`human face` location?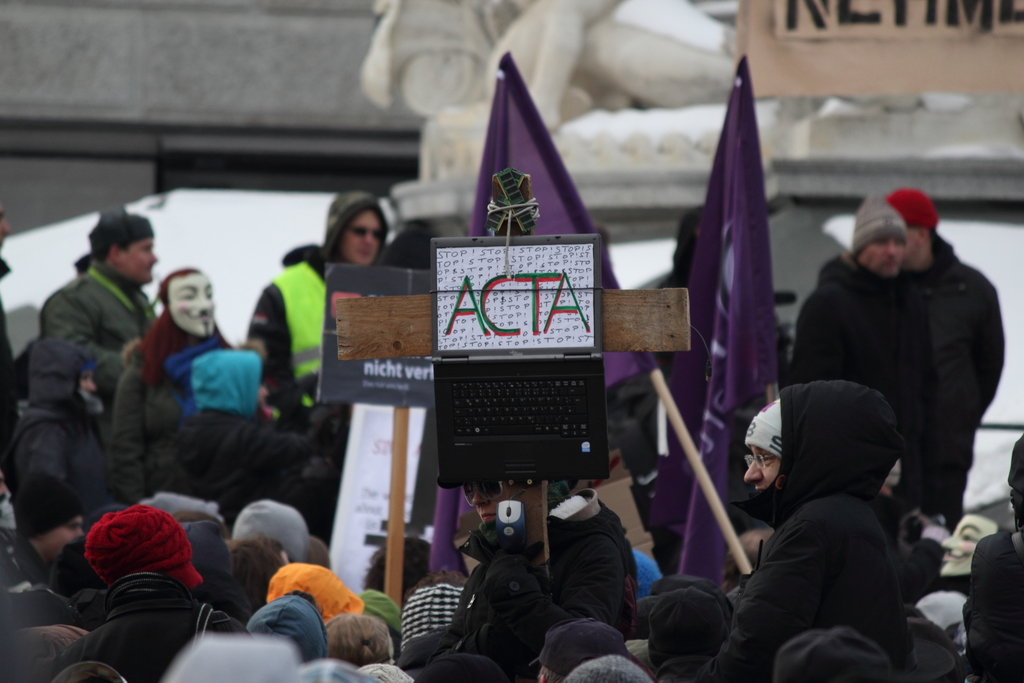
[x1=859, y1=241, x2=906, y2=275]
